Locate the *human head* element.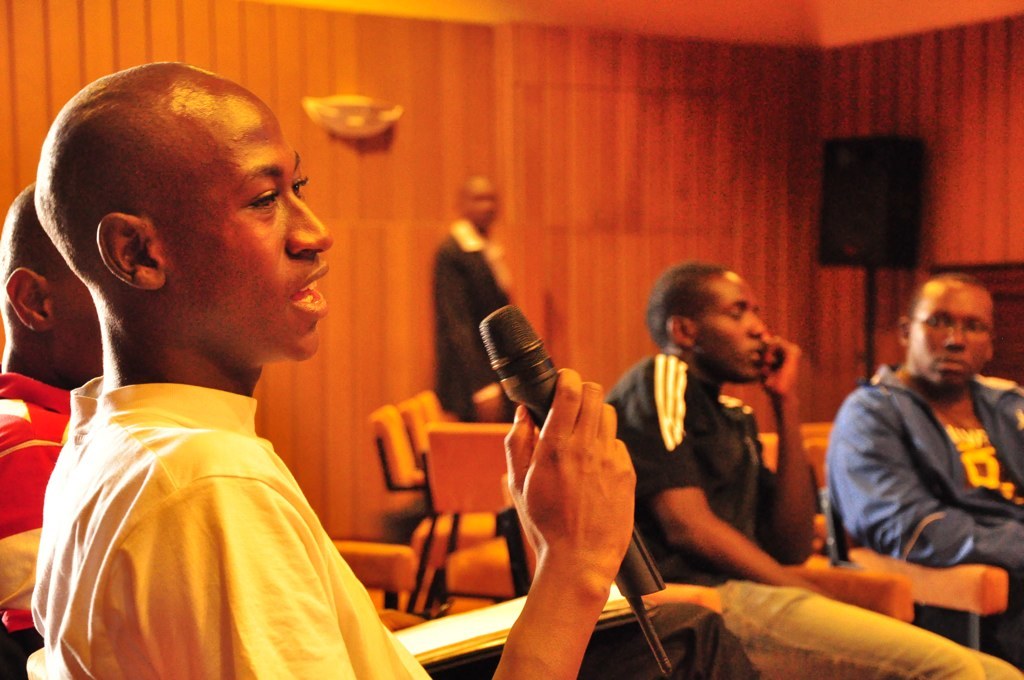
Element bbox: {"left": 647, "top": 253, "right": 760, "bottom": 386}.
